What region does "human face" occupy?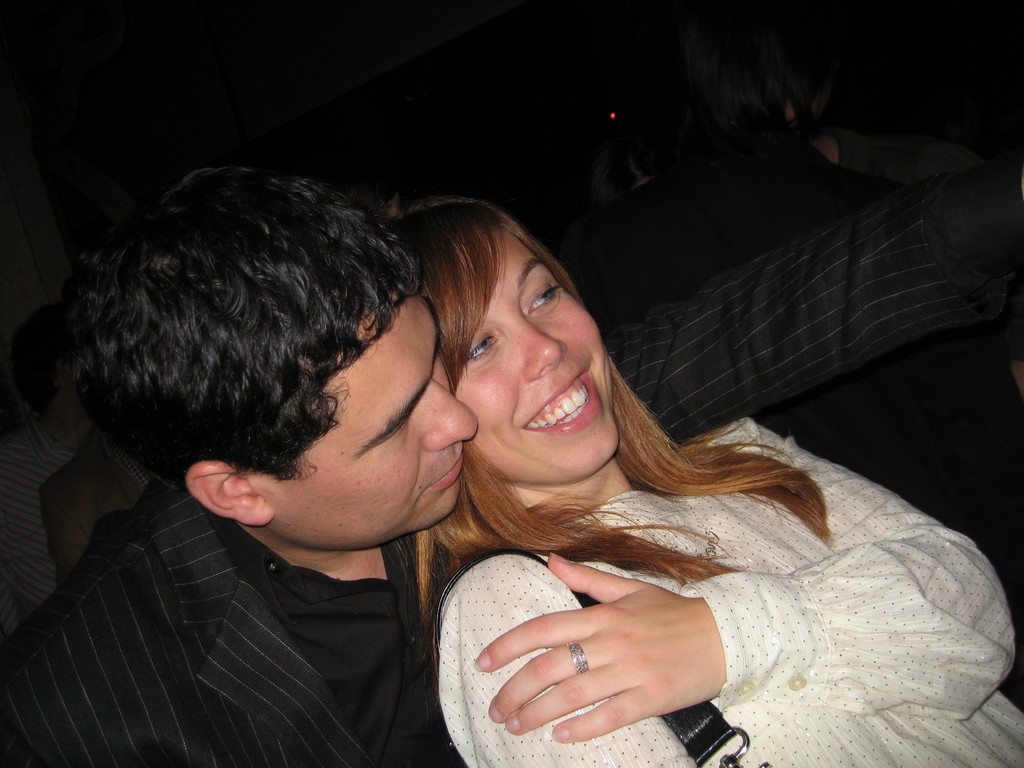
246:297:477:552.
